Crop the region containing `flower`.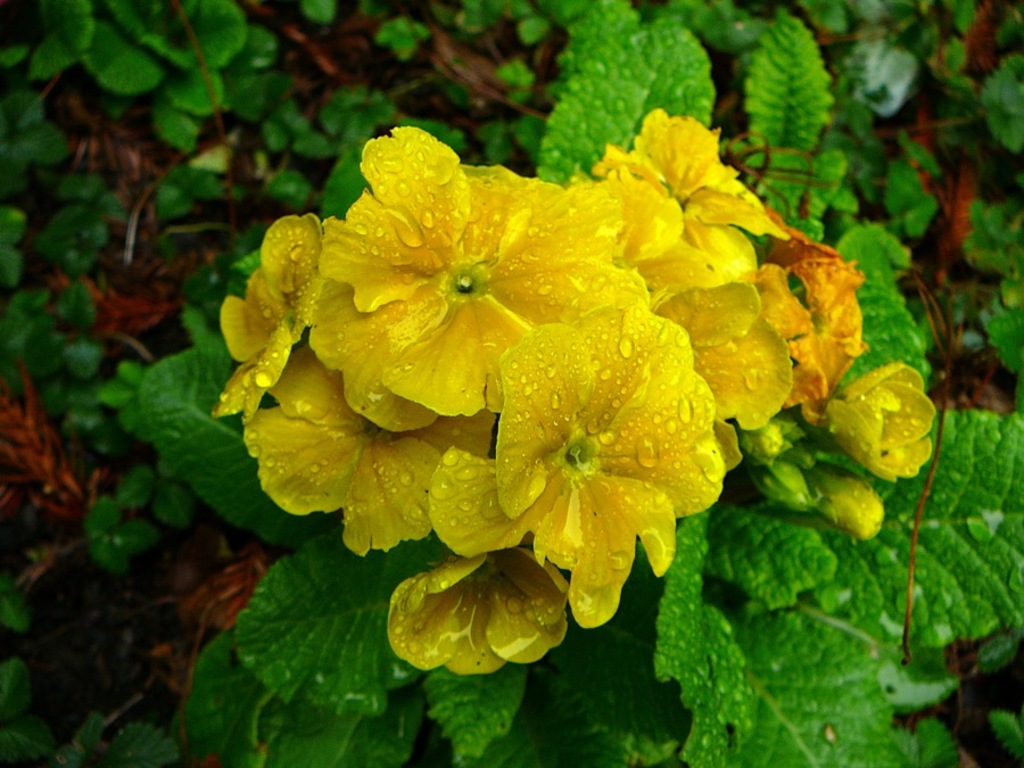
Crop region: pyautogui.locateOnScreen(823, 361, 942, 485).
